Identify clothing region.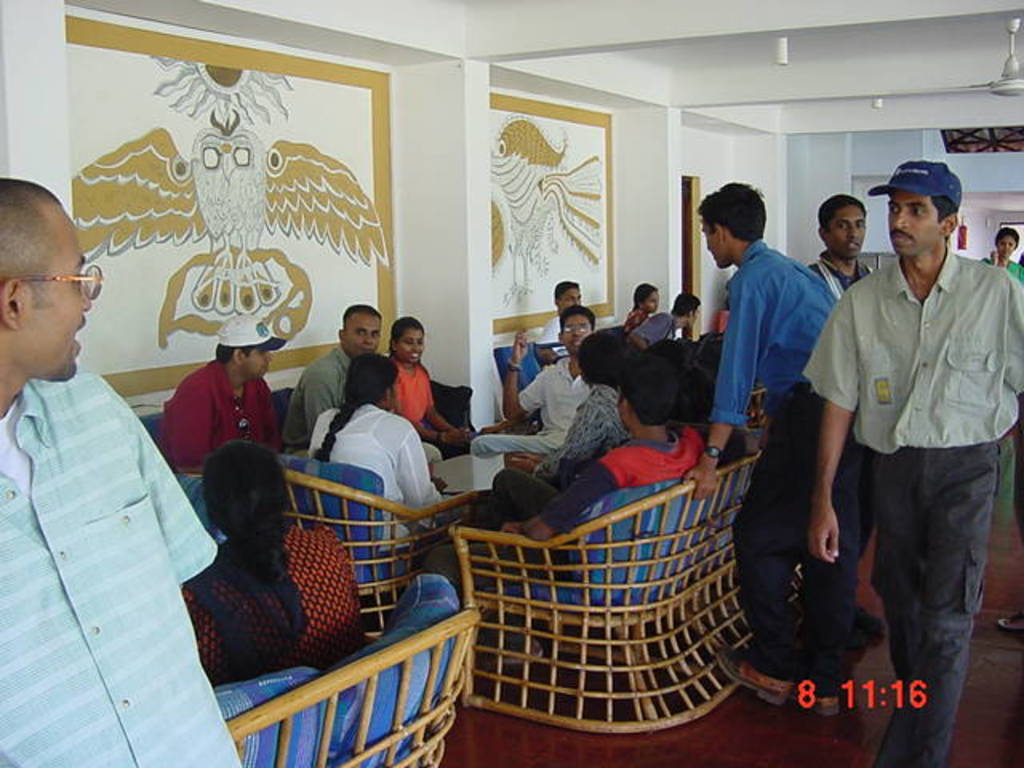
Region: left=291, top=341, right=339, bottom=443.
